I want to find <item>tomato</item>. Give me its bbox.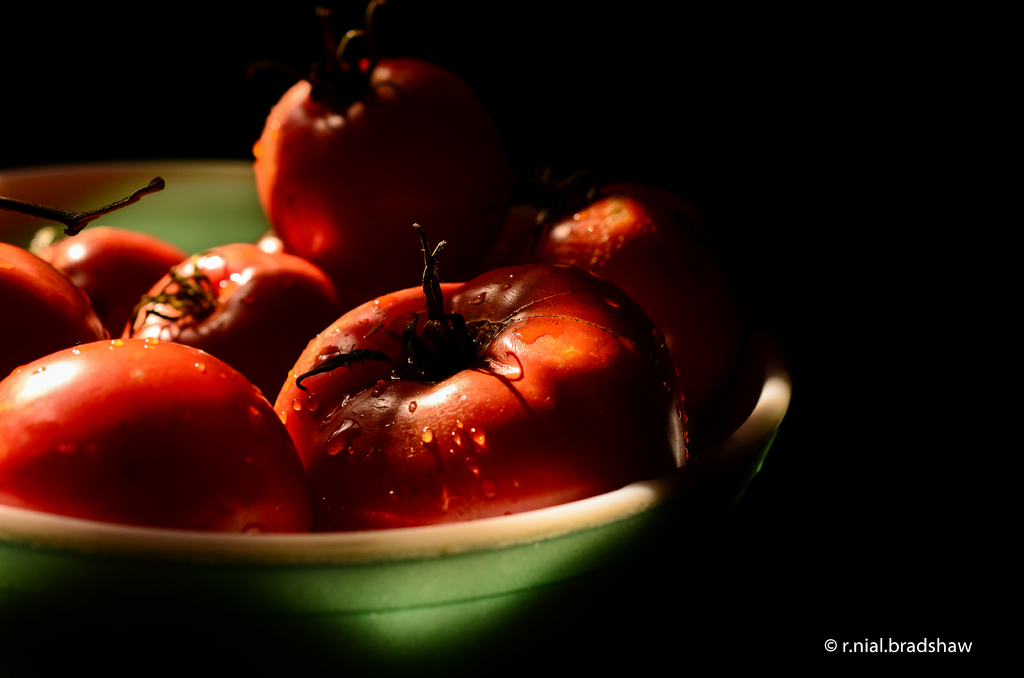
293, 248, 685, 527.
